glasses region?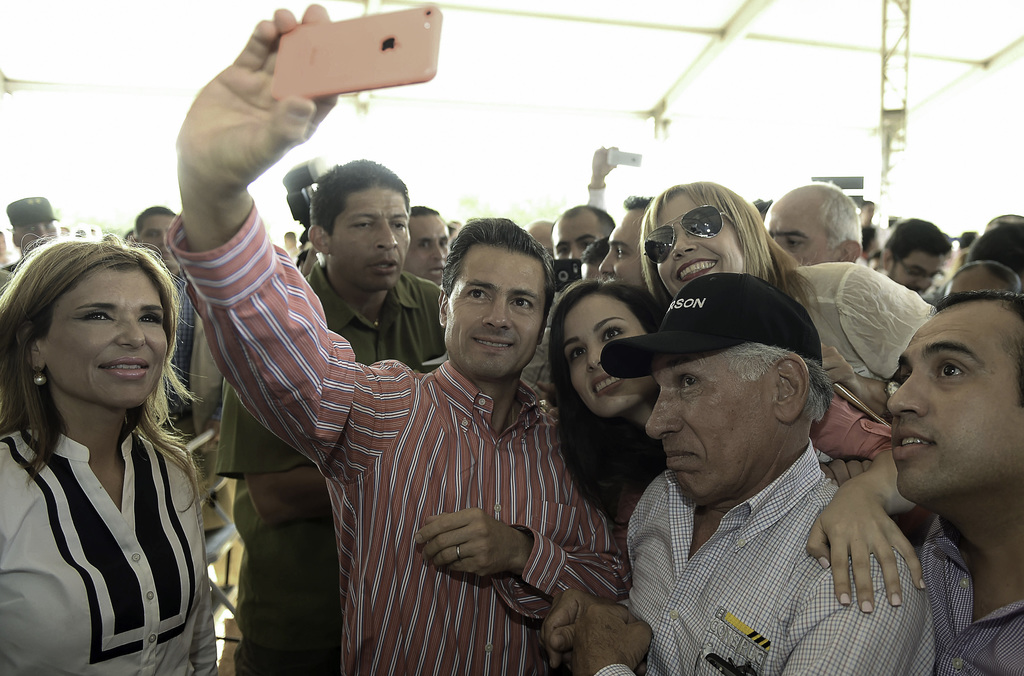
Rect(897, 259, 952, 281)
